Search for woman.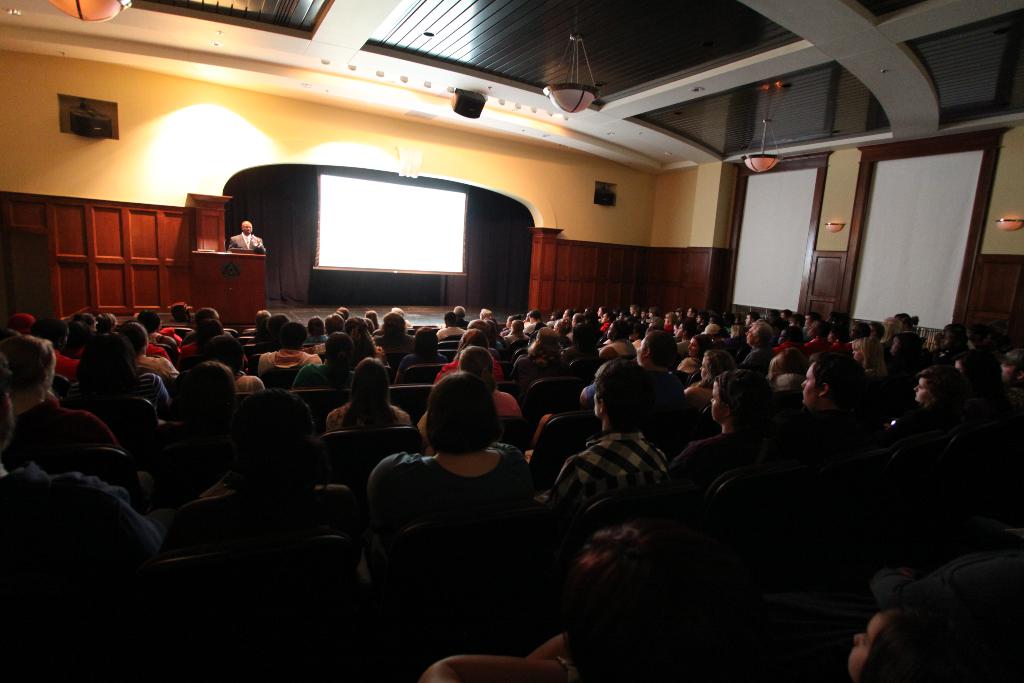
Found at <box>326,357,409,431</box>.
